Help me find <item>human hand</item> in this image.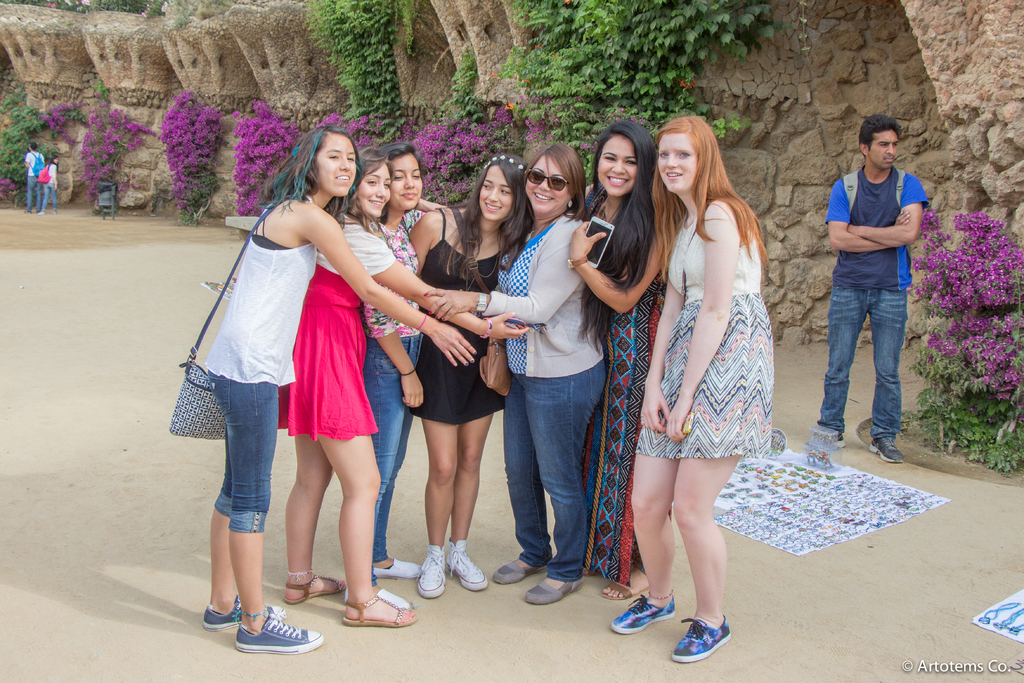
Found it: [left=666, top=398, right=691, bottom=445].
